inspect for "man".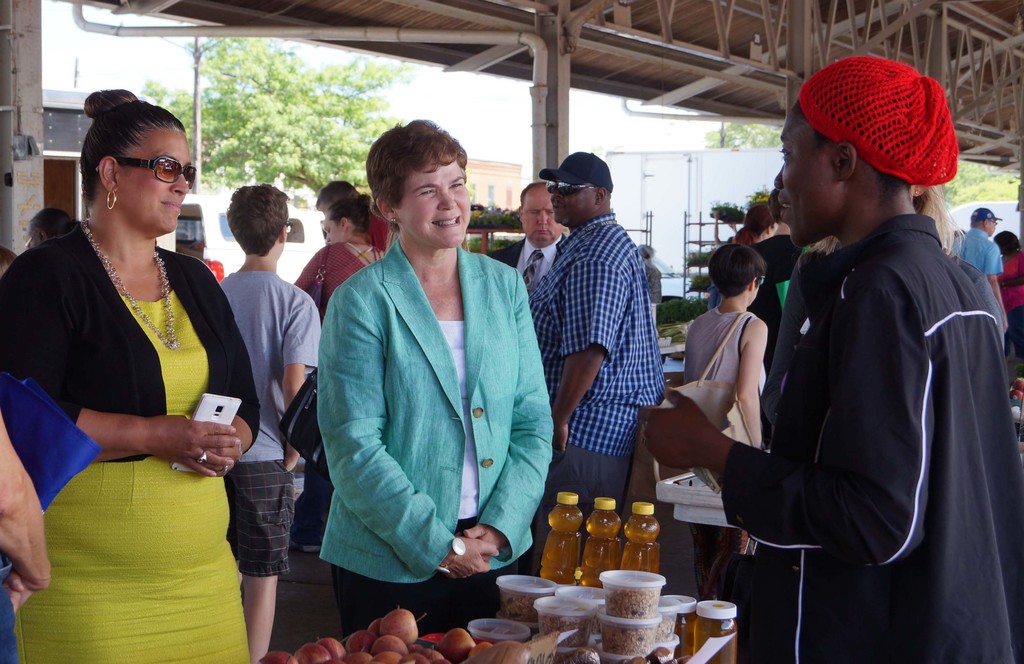
Inspection: locate(491, 182, 575, 303).
